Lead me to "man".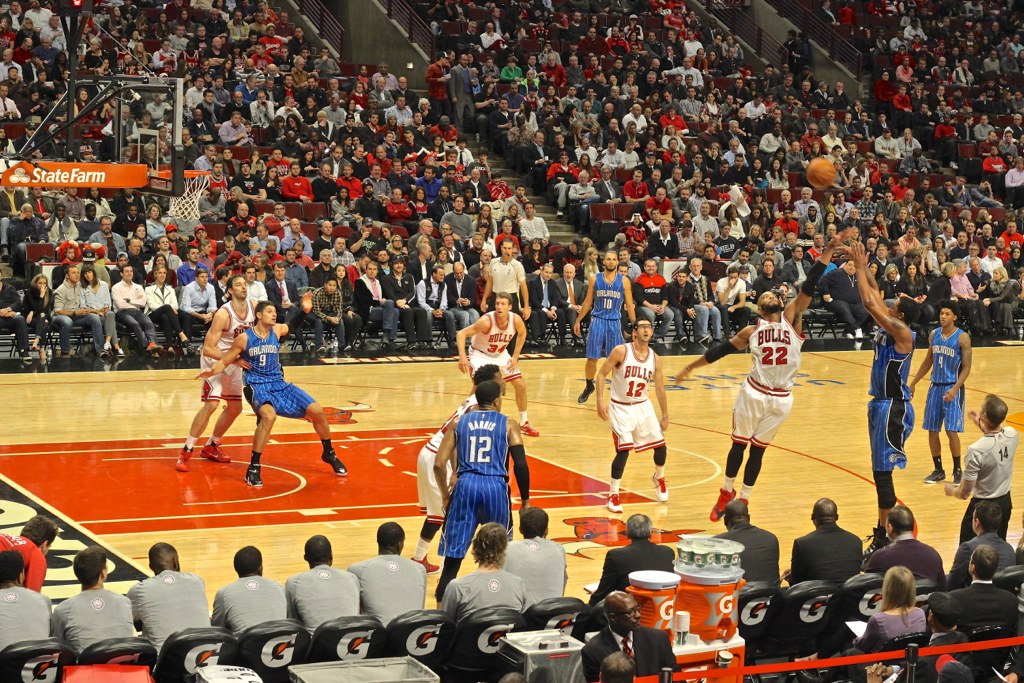
Lead to {"x1": 230, "y1": 160, "x2": 271, "y2": 205}.
